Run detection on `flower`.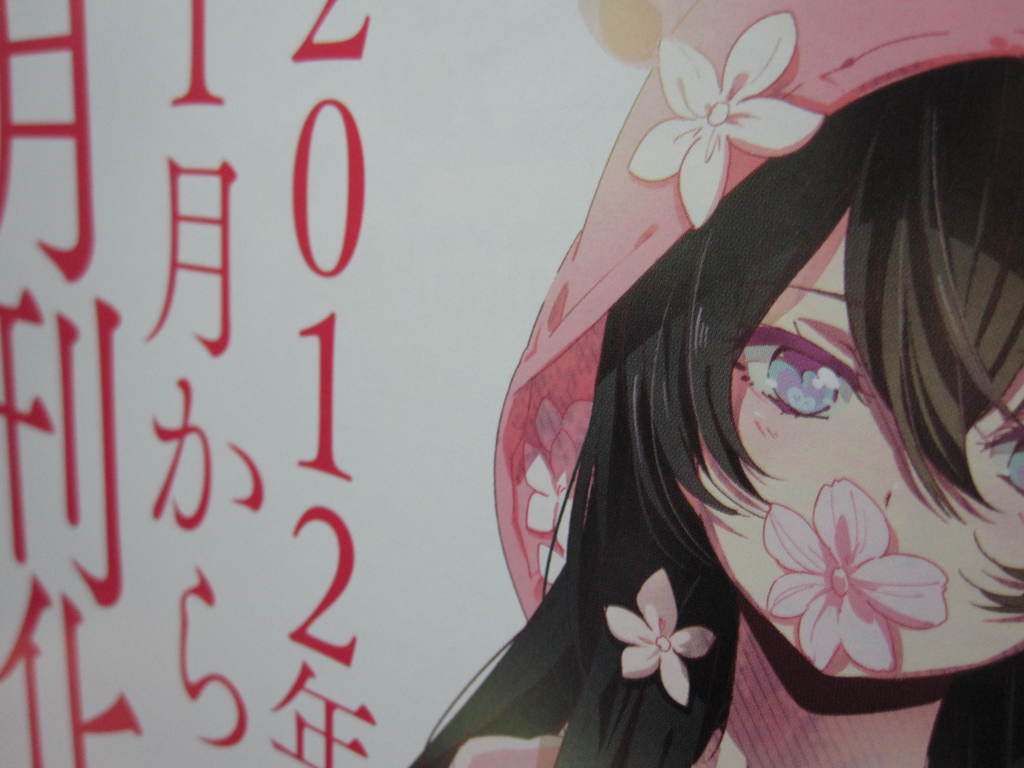
Result: {"left": 625, "top": 6, "right": 826, "bottom": 232}.
